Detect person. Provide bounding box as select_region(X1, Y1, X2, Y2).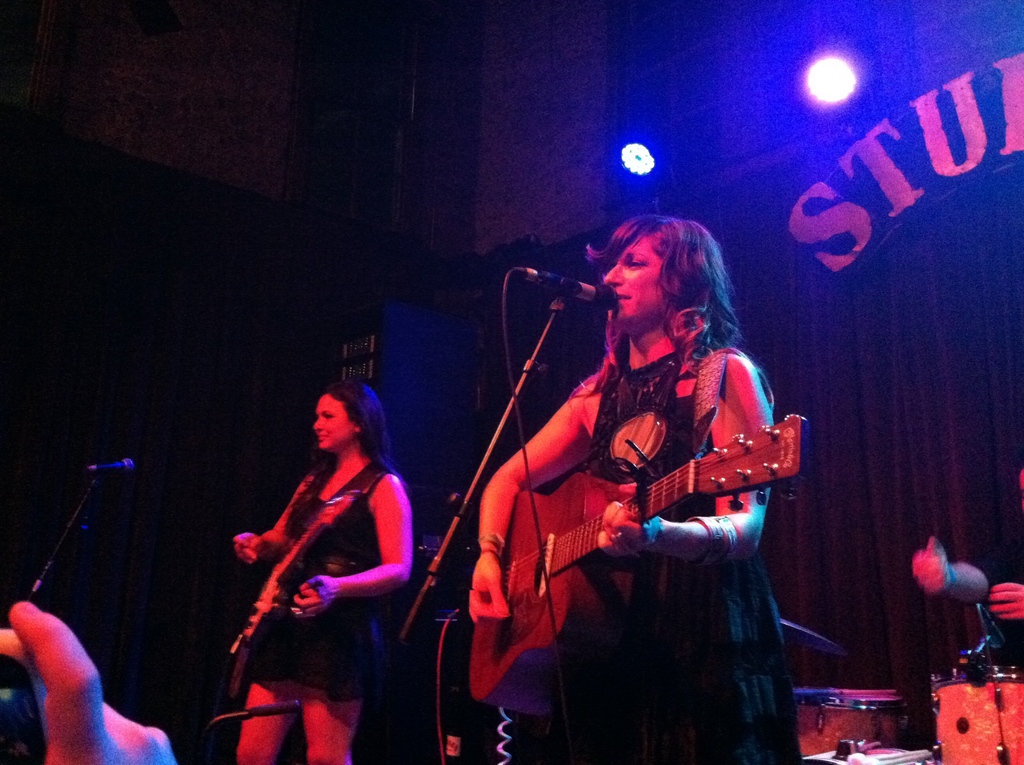
select_region(914, 467, 1023, 666).
